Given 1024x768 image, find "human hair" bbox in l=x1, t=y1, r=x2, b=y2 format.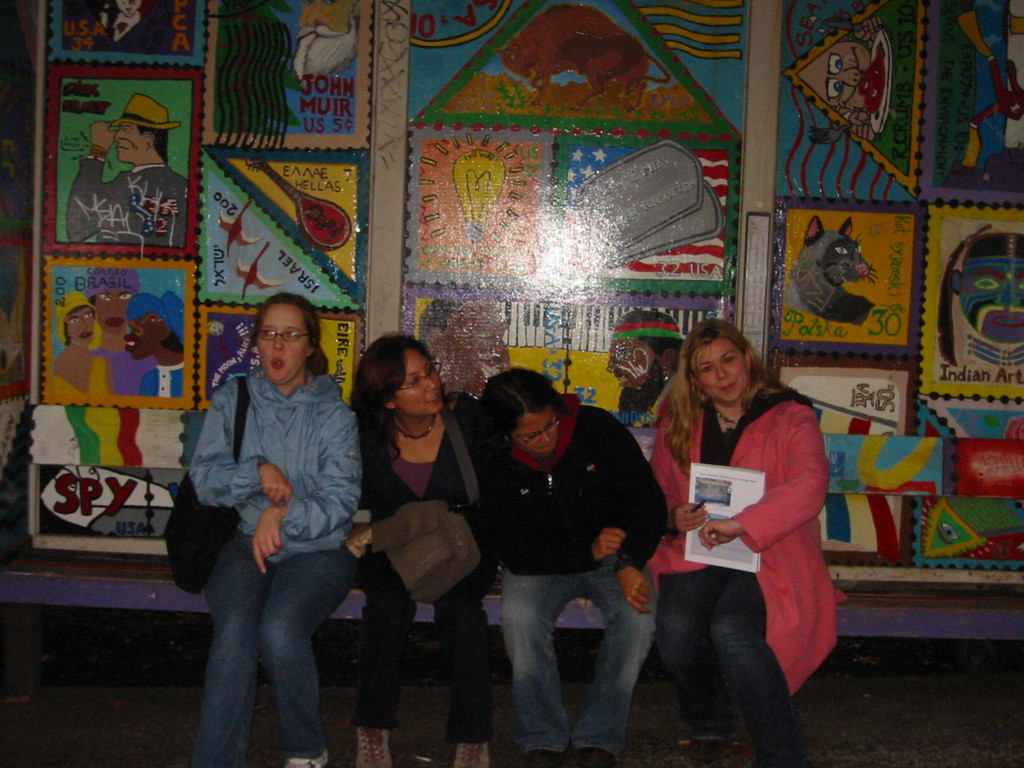
l=678, t=317, r=813, b=470.
